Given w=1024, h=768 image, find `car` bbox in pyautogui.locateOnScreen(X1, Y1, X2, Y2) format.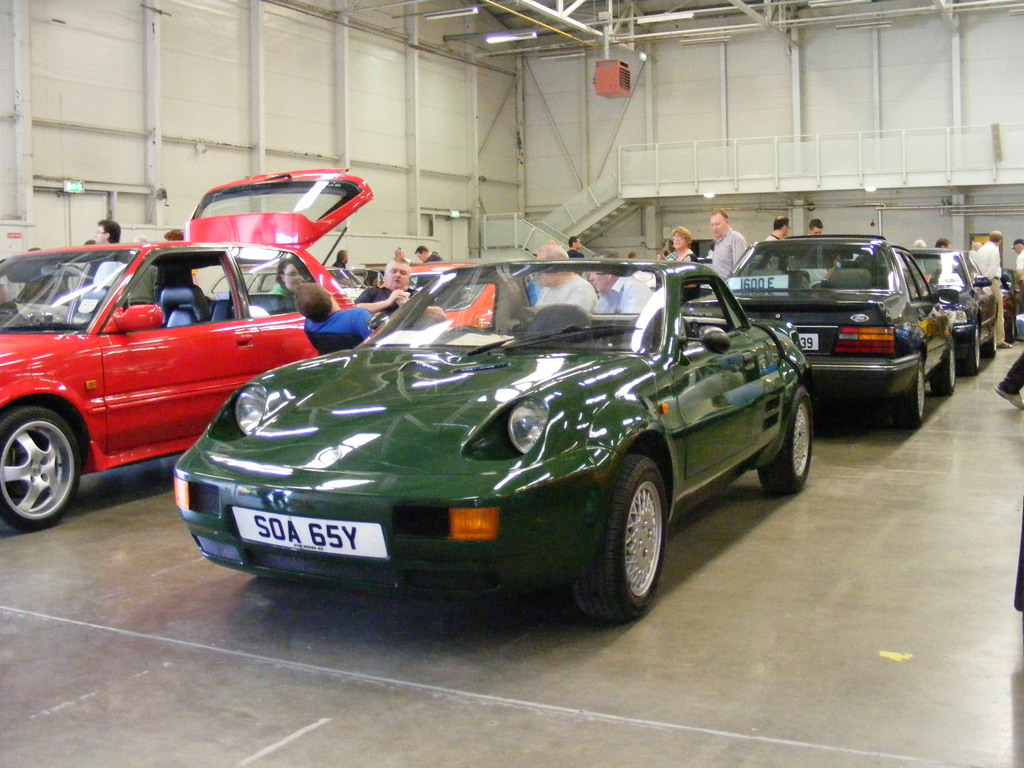
pyautogui.locateOnScreen(709, 228, 962, 430).
